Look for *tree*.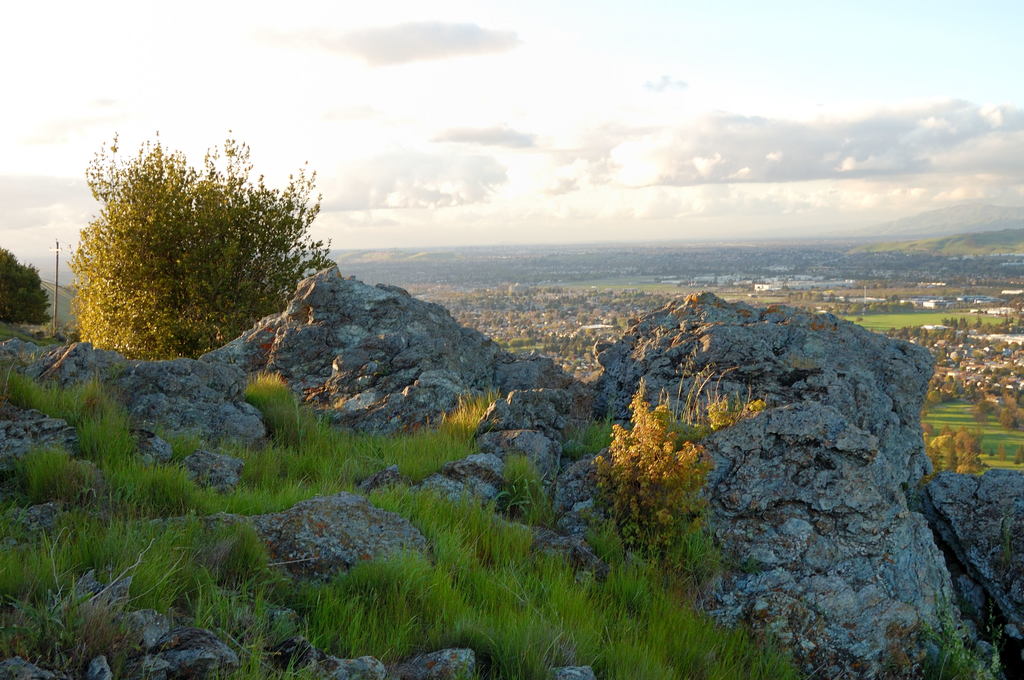
Found: <region>941, 317, 948, 327</region>.
